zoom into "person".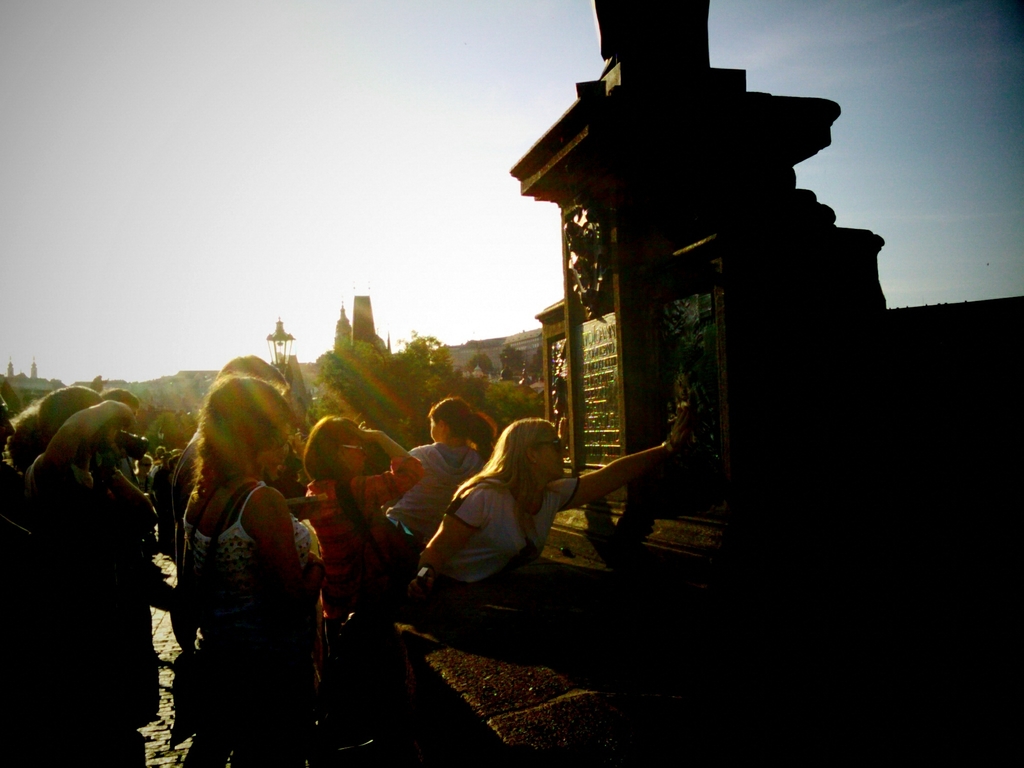
Zoom target: [x1=0, y1=379, x2=184, y2=767].
